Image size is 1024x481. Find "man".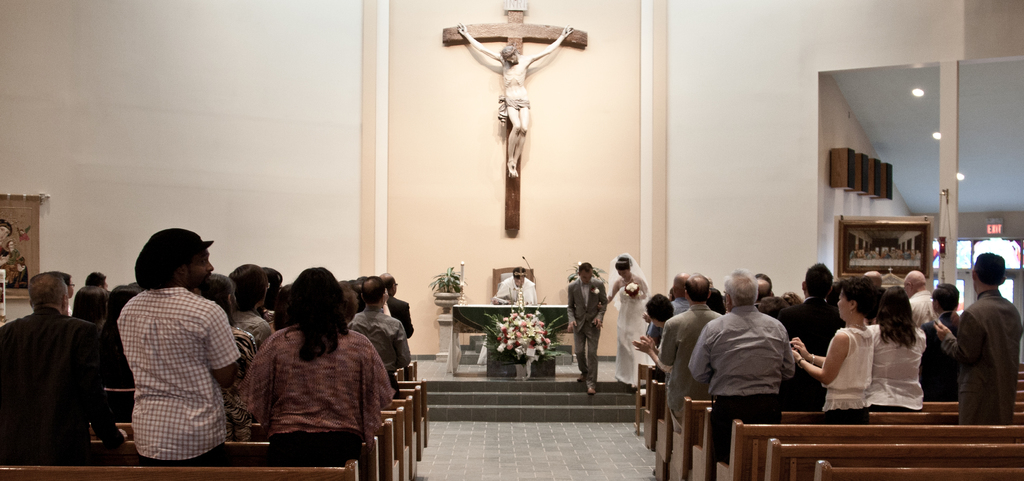
(60,272,76,297).
